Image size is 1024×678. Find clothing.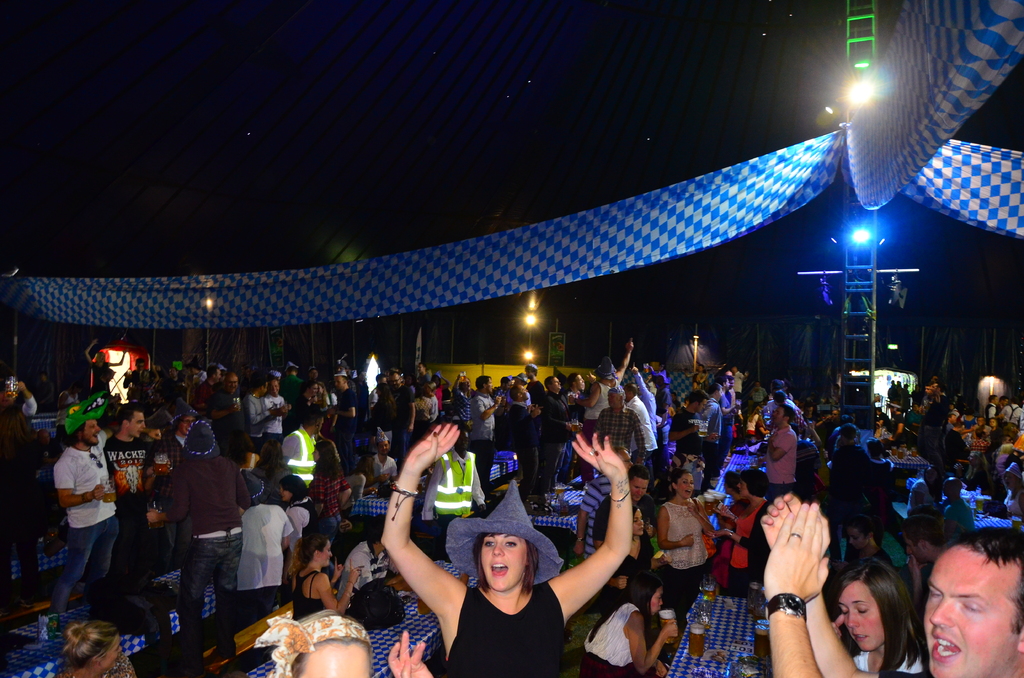
region(287, 428, 324, 486).
